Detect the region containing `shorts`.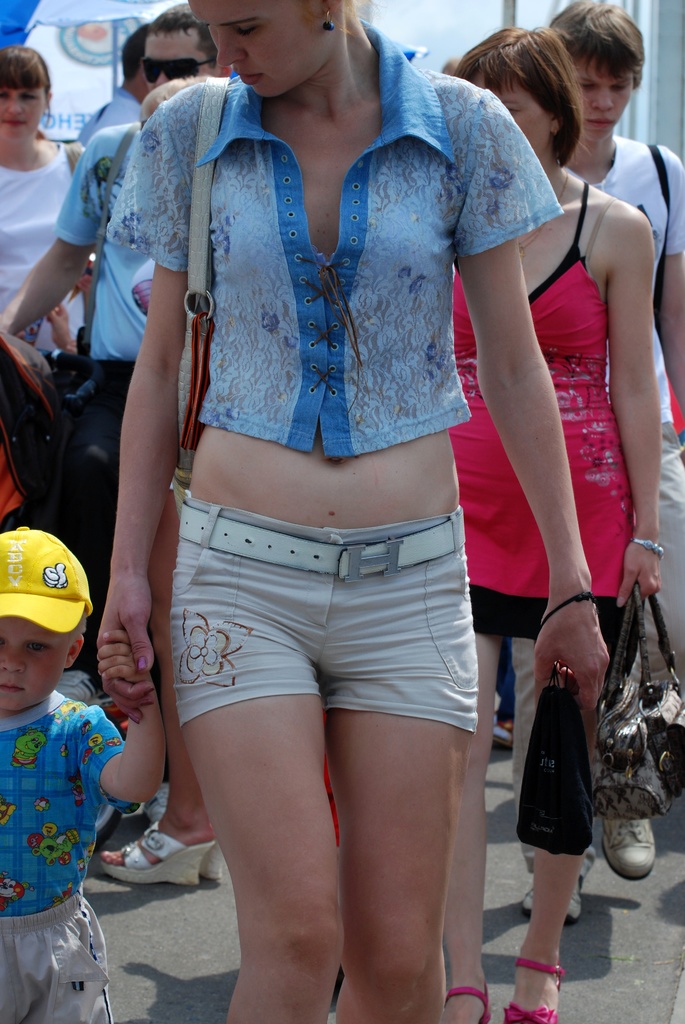
rect(173, 493, 475, 735).
